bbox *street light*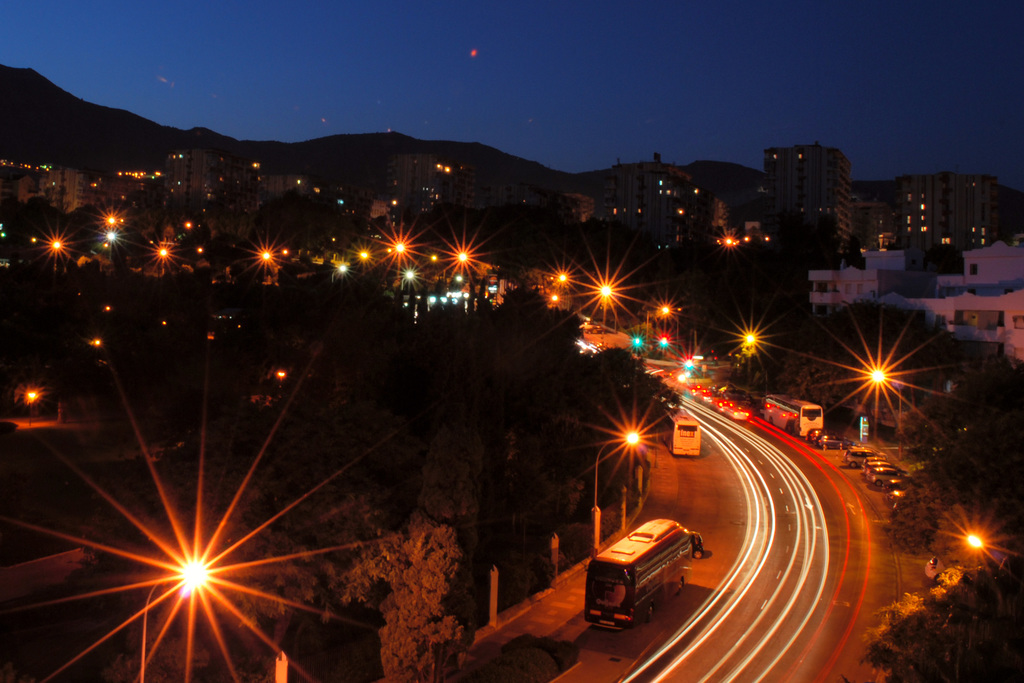
{"x1": 133, "y1": 555, "x2": 209, "y2": 682}
